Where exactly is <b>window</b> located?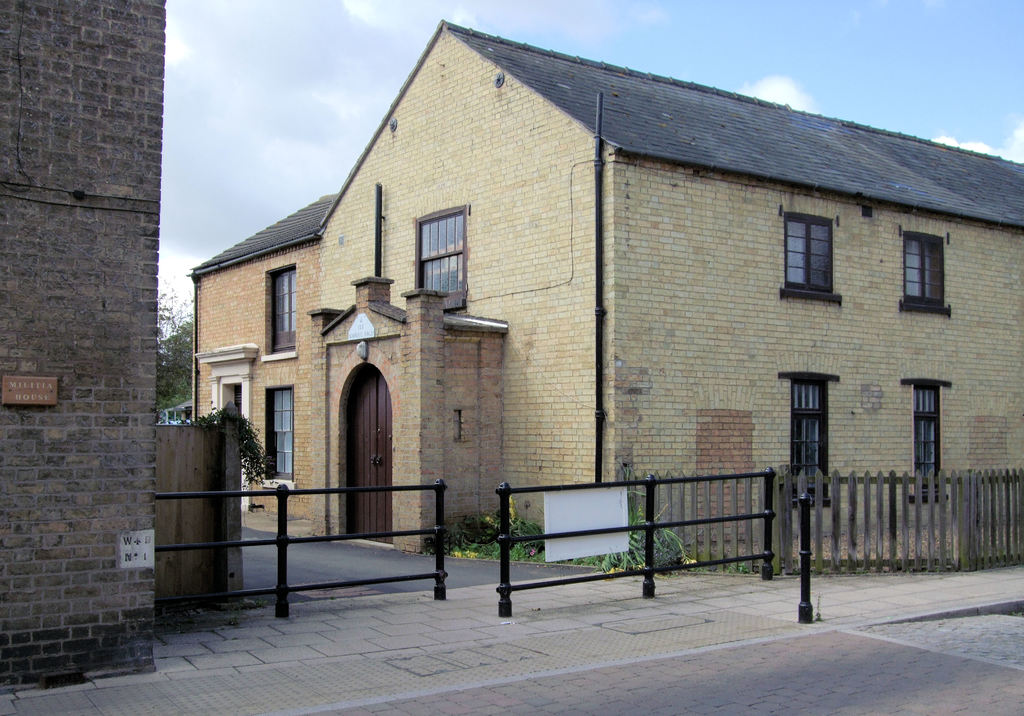
Its bounding box is [x1=268, y1=266, x2=300, y2=356].
